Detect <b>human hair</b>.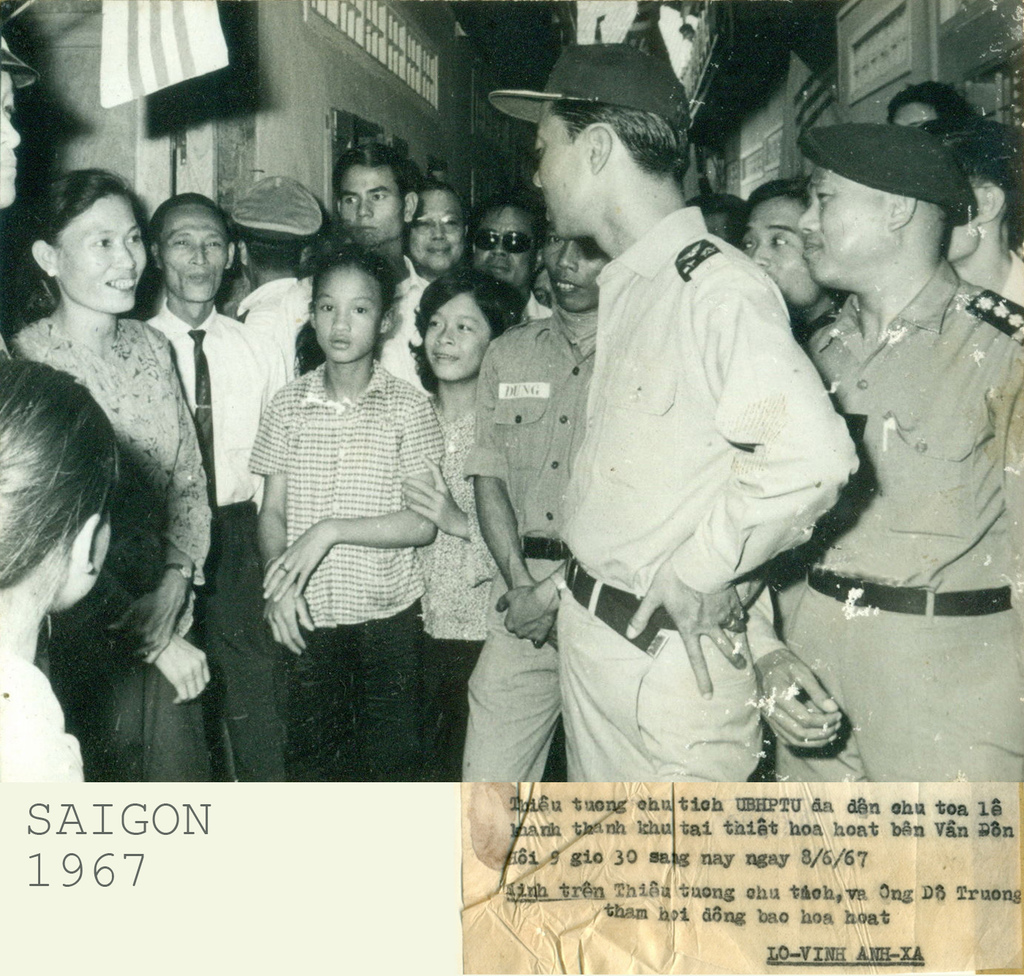
Detected at <region>410, 269, 515, 393</region>.
